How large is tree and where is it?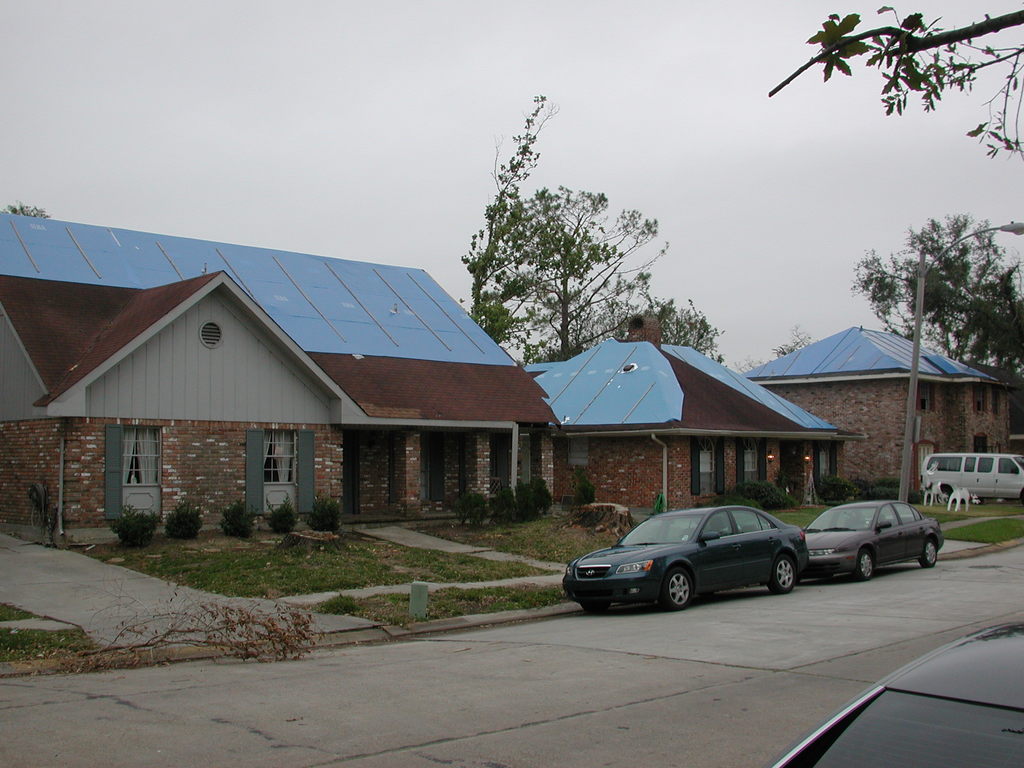
Bounding box: [x1=866, y1=187, x2=1017, y2=366].
